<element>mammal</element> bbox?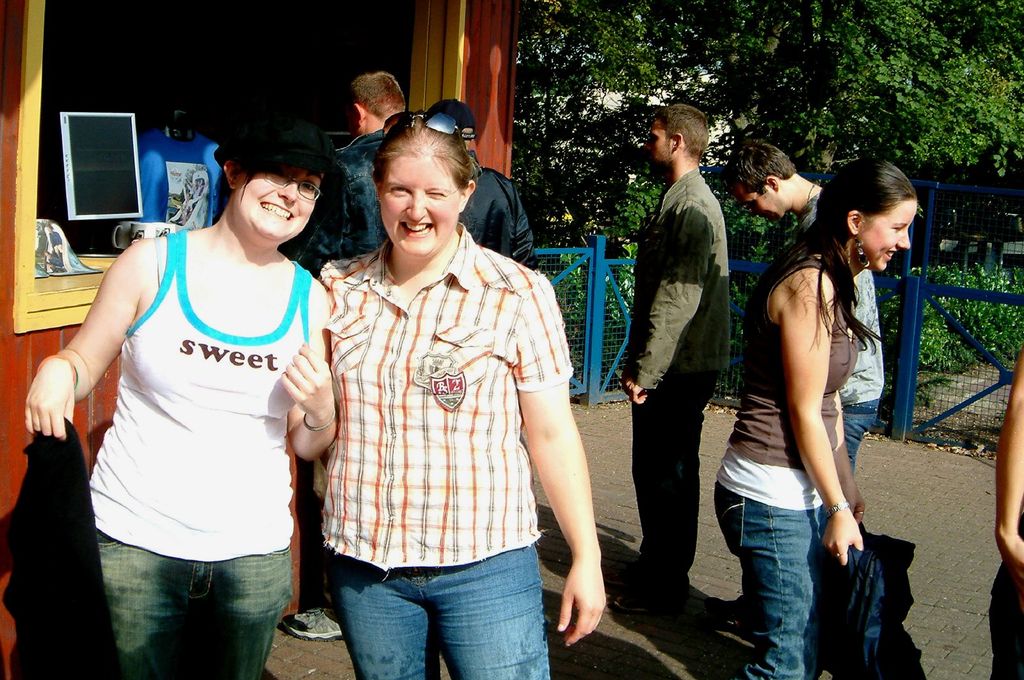
l=724, t=138, r=883, b=629
